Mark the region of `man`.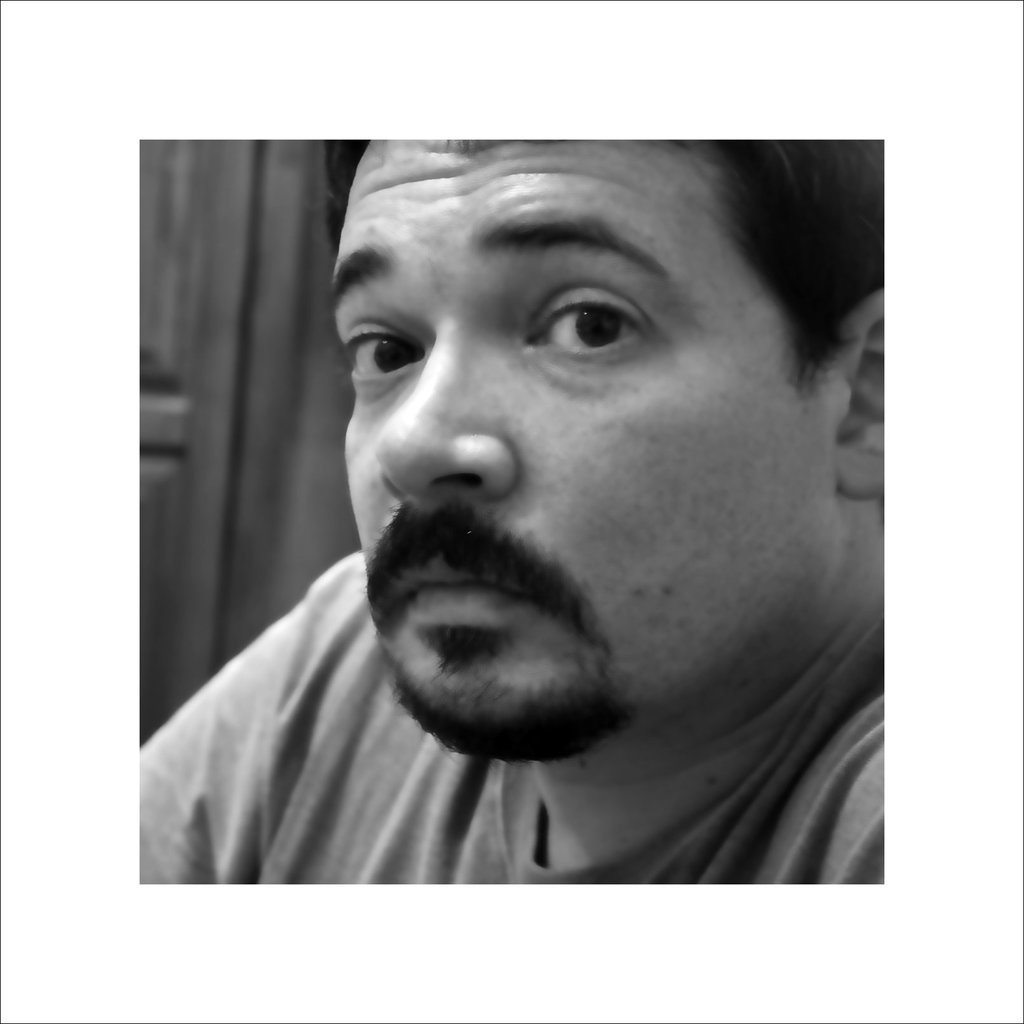
Region: <box>136,136,883,885</box>.
